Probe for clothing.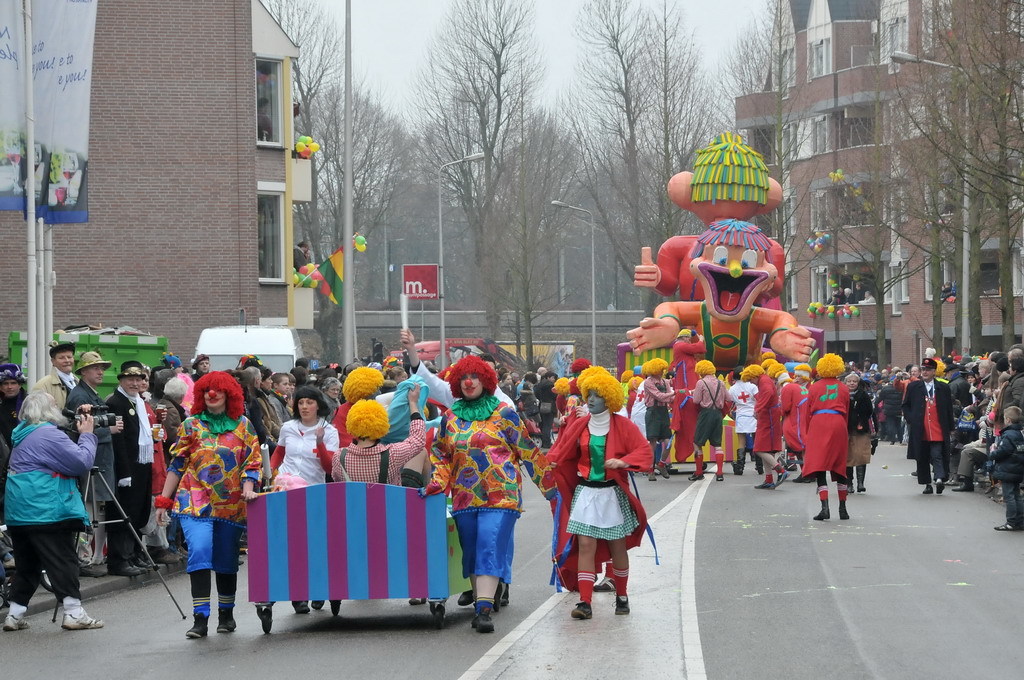
Probe result: 328,424,418,490.
